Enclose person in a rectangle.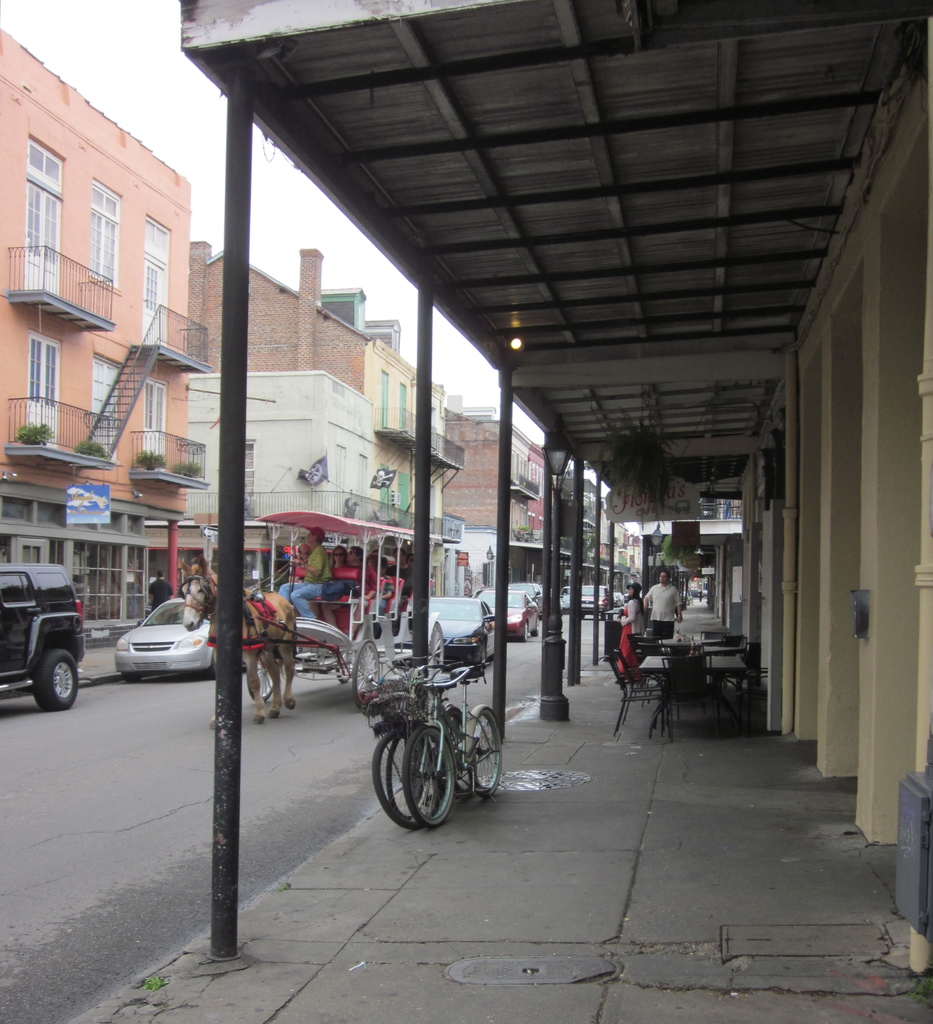
[x1=615, y1=582, x2=645, y2=684].
